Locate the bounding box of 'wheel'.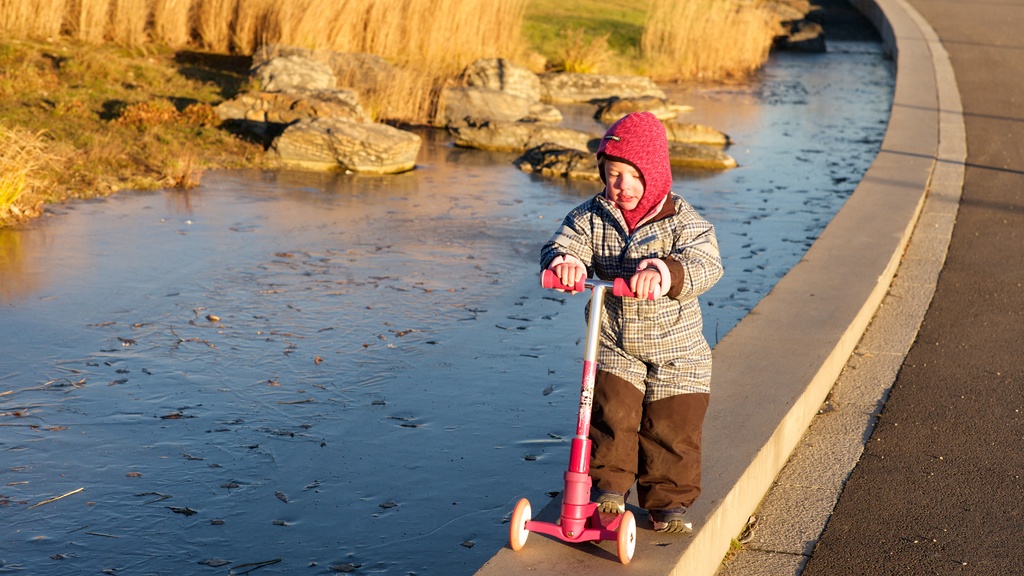
Bounding box: {"x1": 614, "y1": 511, "x2": 638, "y2": 568}.
